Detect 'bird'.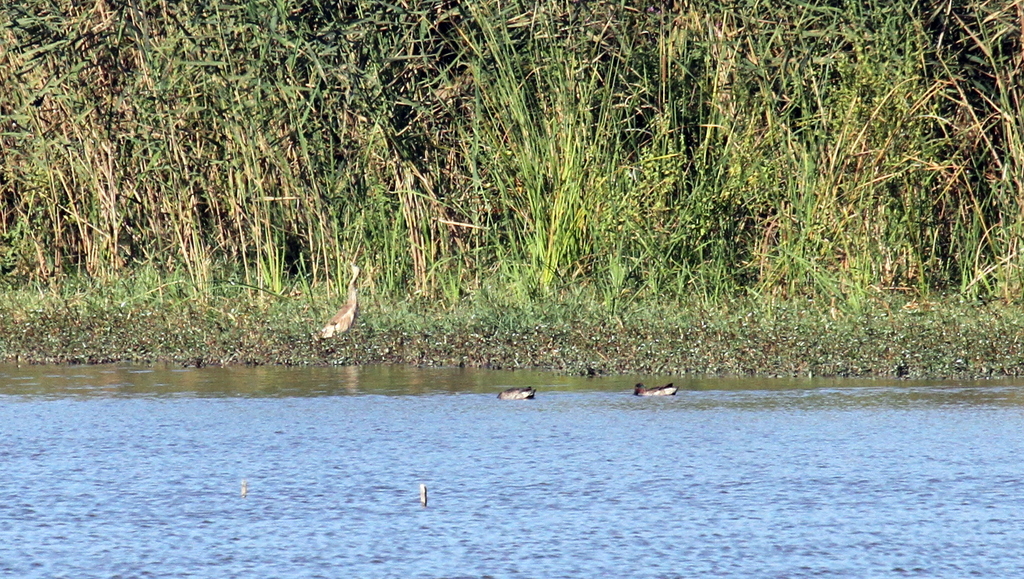
Detected at {"x1": 304, "y1": 281, "x2": 362, "y2": 348}.
